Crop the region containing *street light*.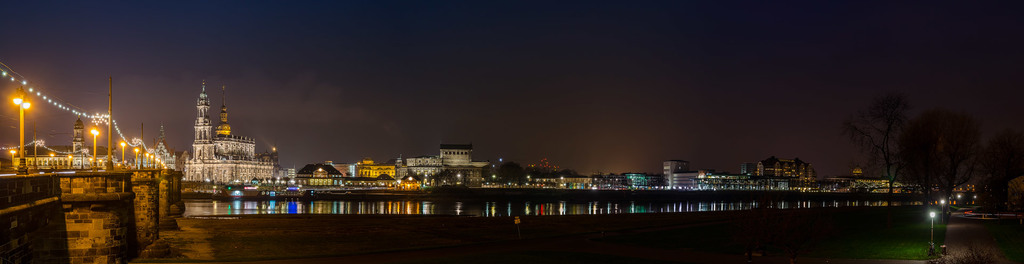
Crop region: <bbox>118, 138, 127, 163</bbox>.
